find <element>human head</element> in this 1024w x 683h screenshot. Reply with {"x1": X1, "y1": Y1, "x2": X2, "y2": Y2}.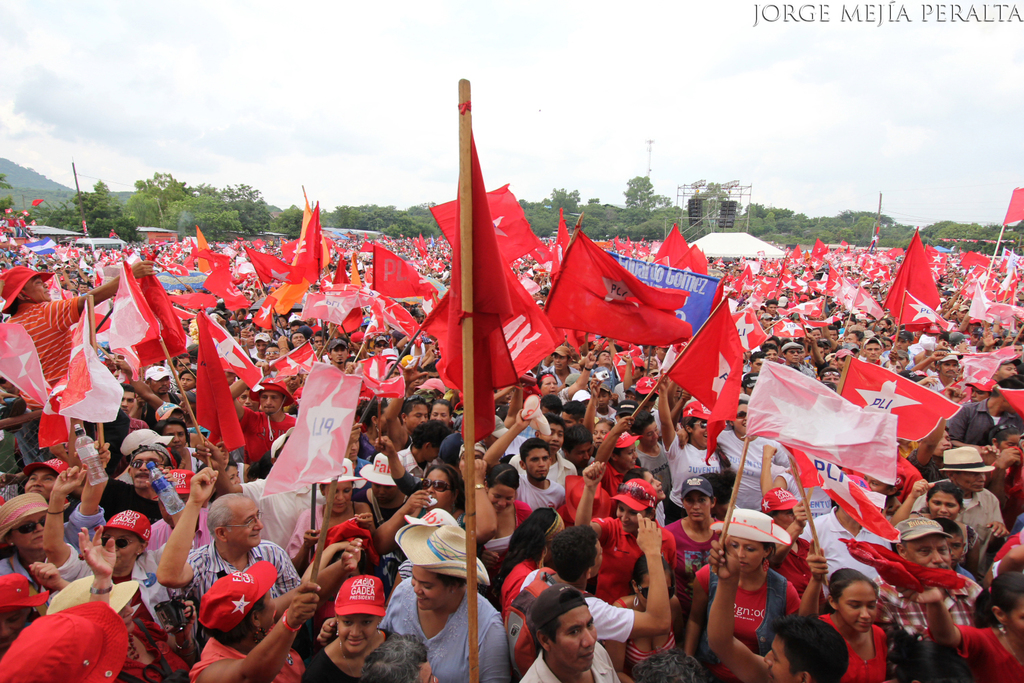
{"x1": 829, "y1": 569, "x2": 881, "y2": 630}.
